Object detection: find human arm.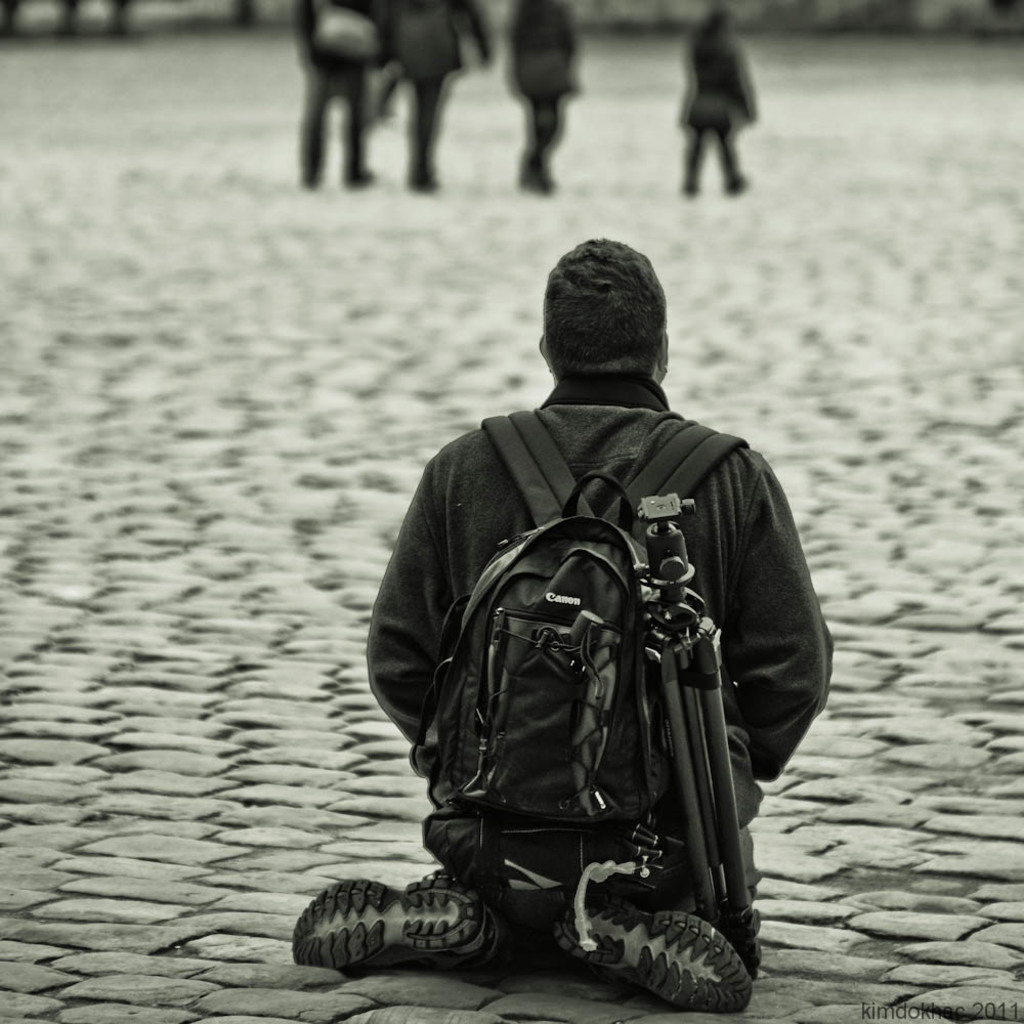
box(726, 457, 845, 768).
